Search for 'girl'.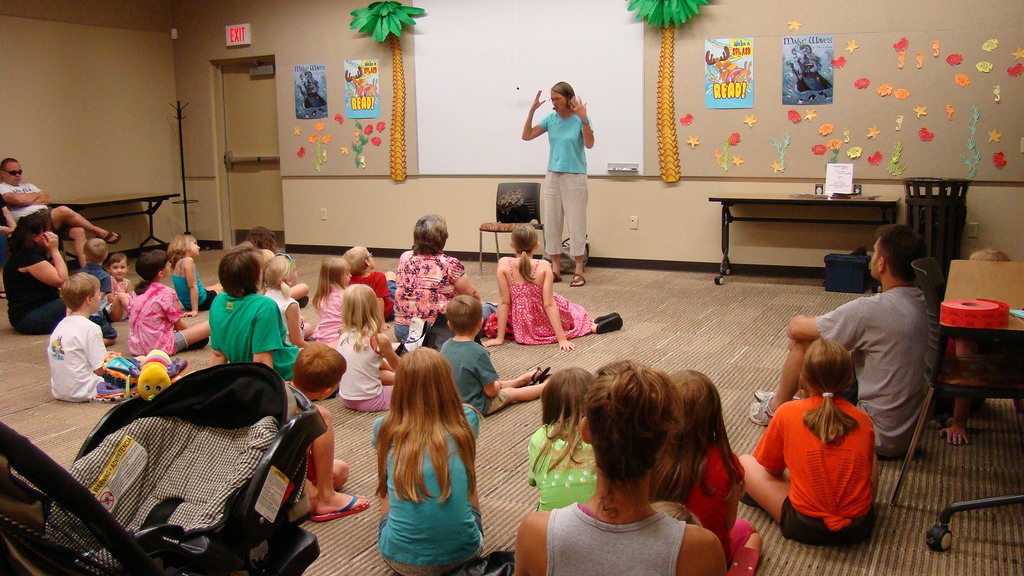
Found at {"left": 309, "top": 243, "right": 355, "bottom": 346}.
